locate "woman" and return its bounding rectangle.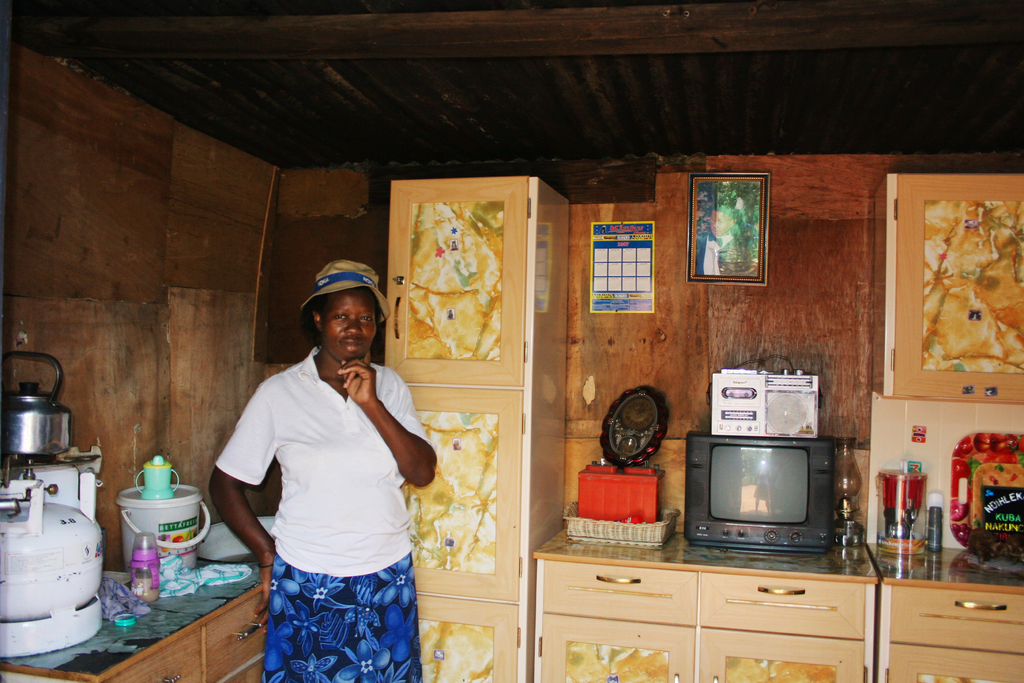
box=[215, 245, 434, 682].
